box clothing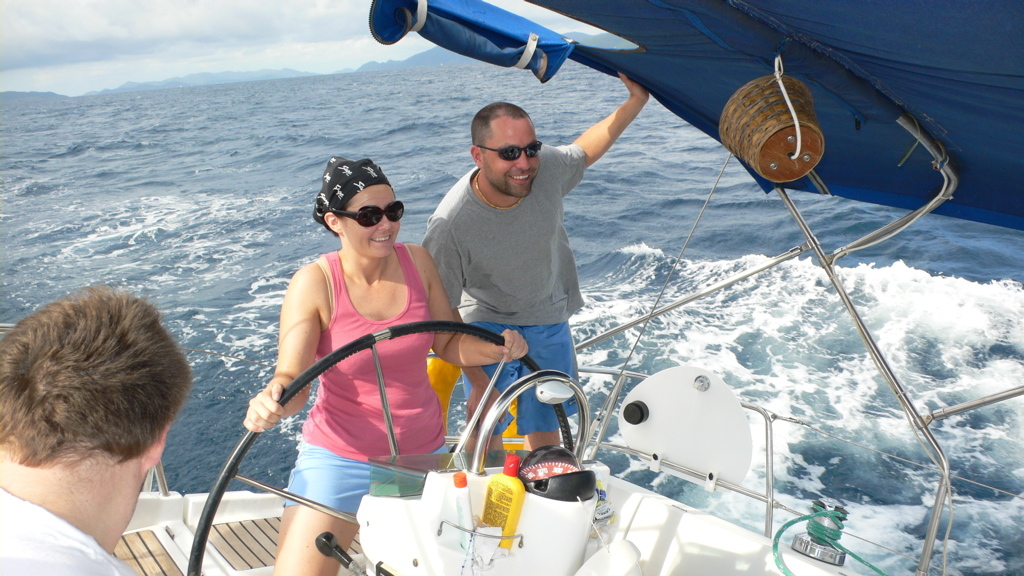
l=257, t=226, r=471, b=500
